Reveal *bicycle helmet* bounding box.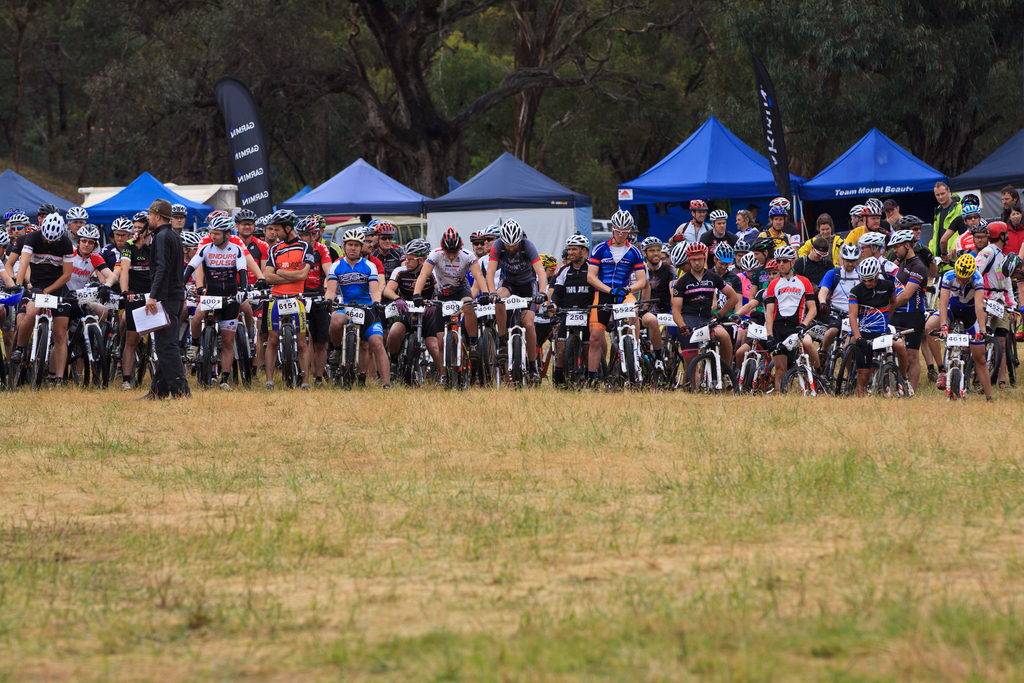
Revealed: x1=710, y1=207, x2=726, y2=218.
